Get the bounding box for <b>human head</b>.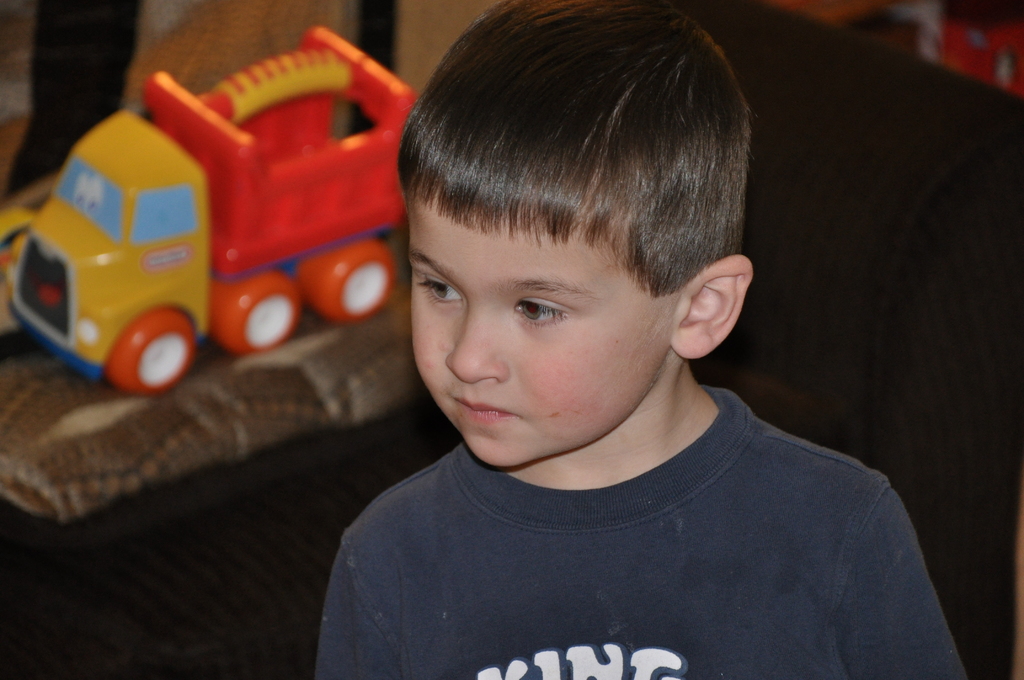
[x1=394, y1=1, x2=759, y2=492].
